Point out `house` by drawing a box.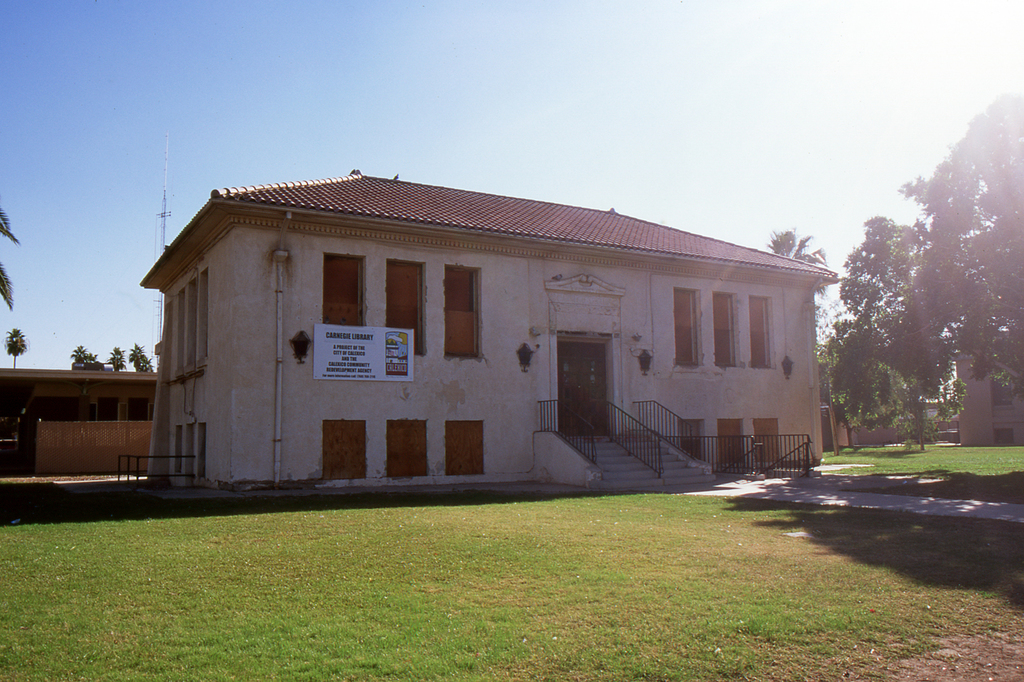
l=0, t=358, r=162, b=481.
